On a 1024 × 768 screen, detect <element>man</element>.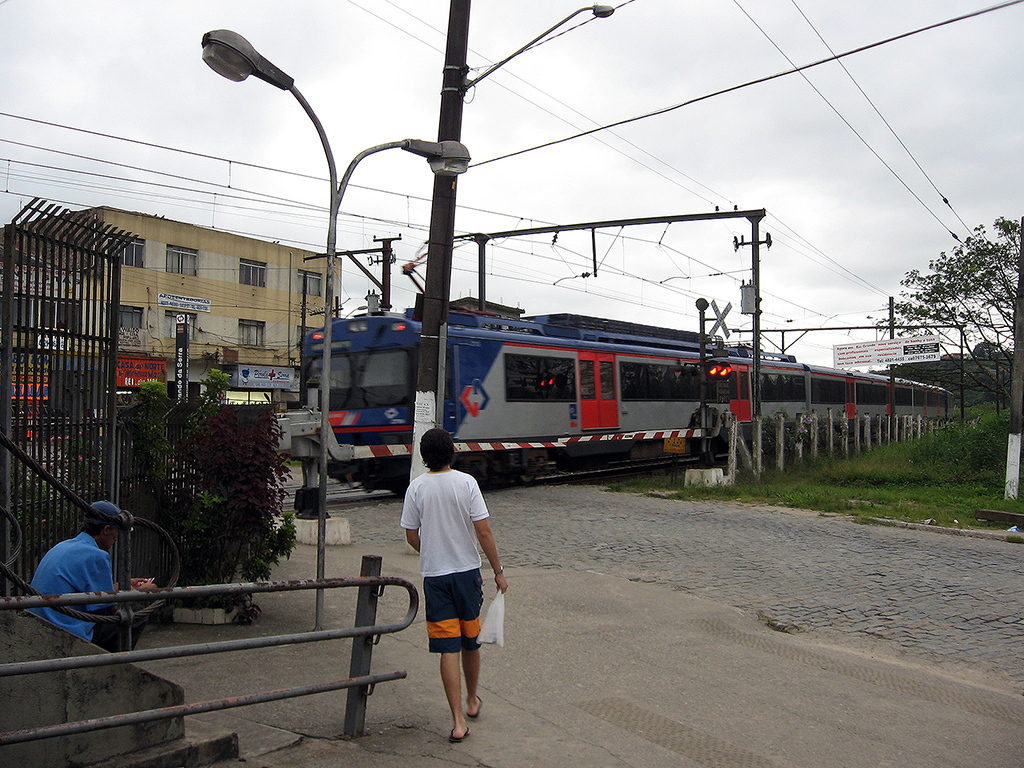
[20,498,150,652].
